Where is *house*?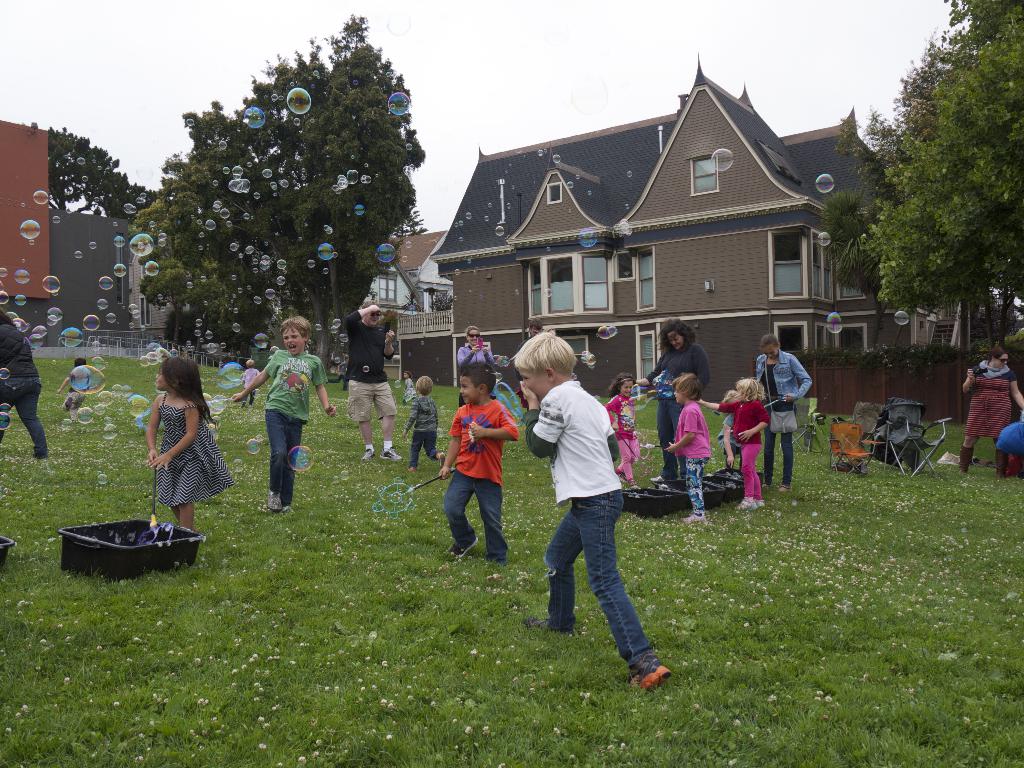
detection(390, 229, 449, 383).
